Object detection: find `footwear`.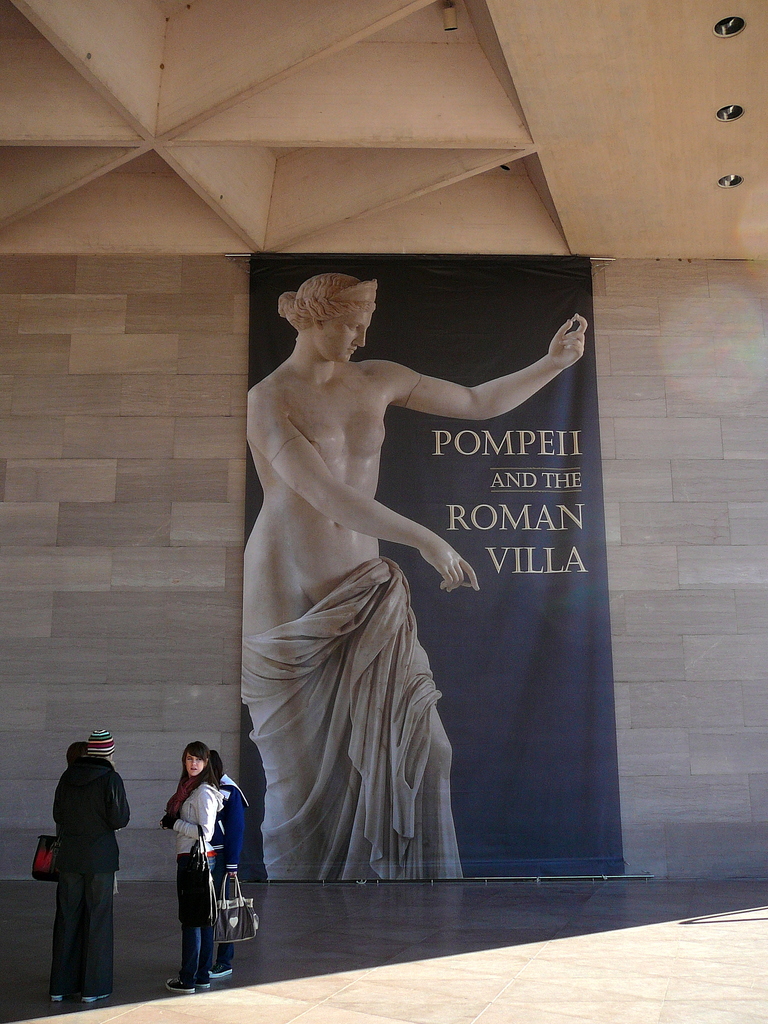
168, 979, 197, 996.
